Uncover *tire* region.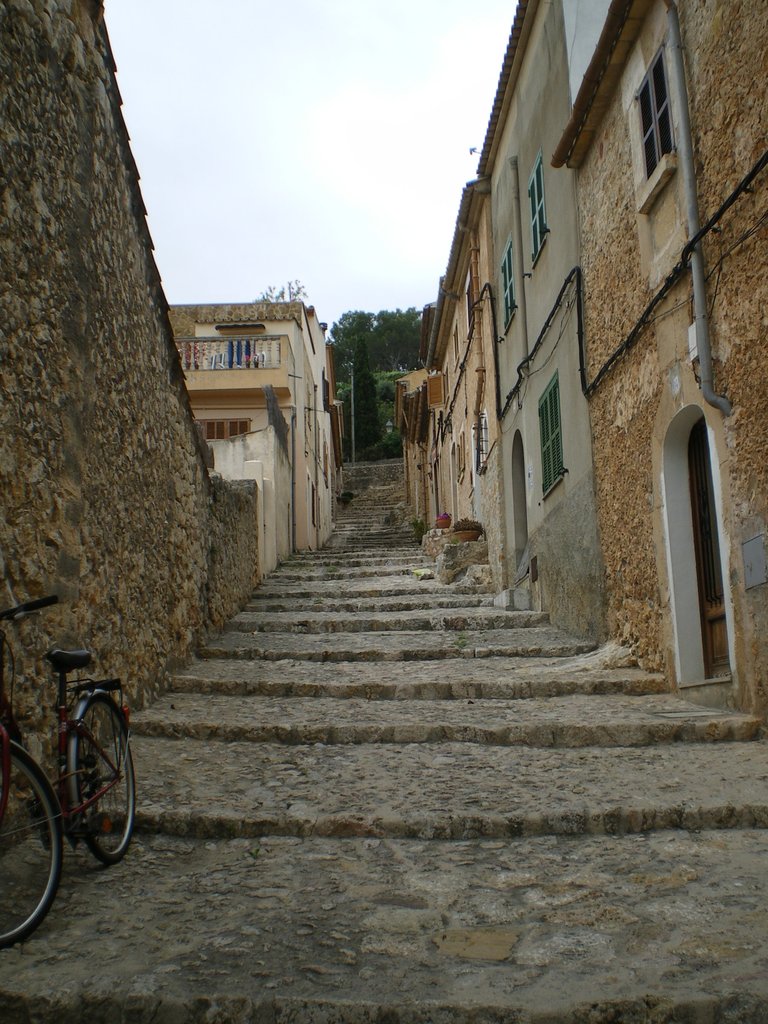
Uncovered: pyautogui.locateOnScreen(0, 745, 58, 946).
